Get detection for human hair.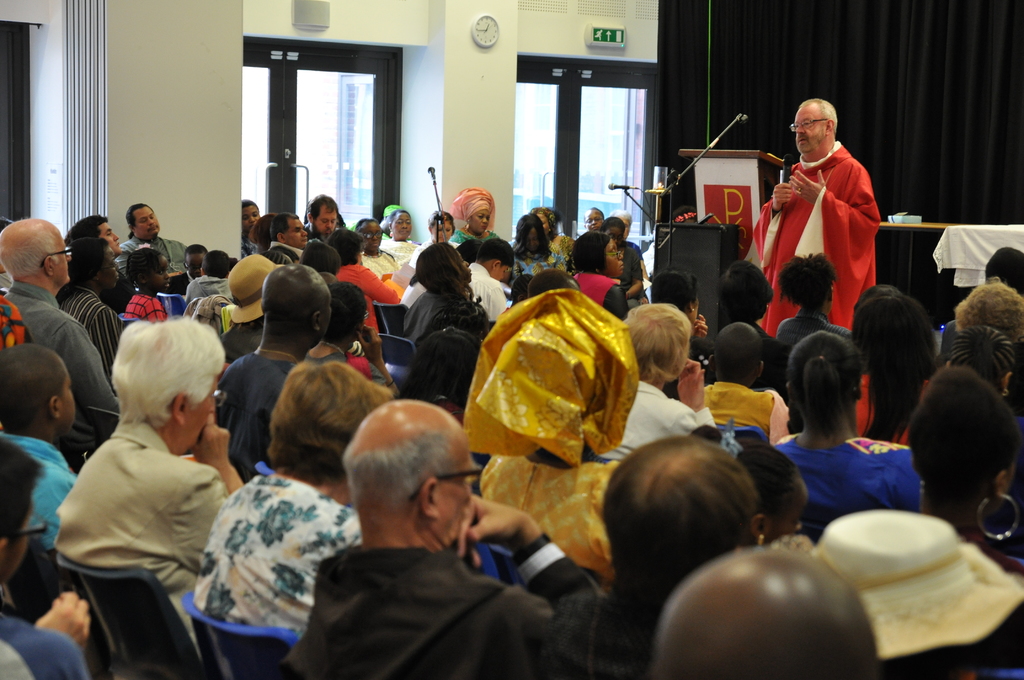
Detection: <region>388, 327, 483, 401</region>.
